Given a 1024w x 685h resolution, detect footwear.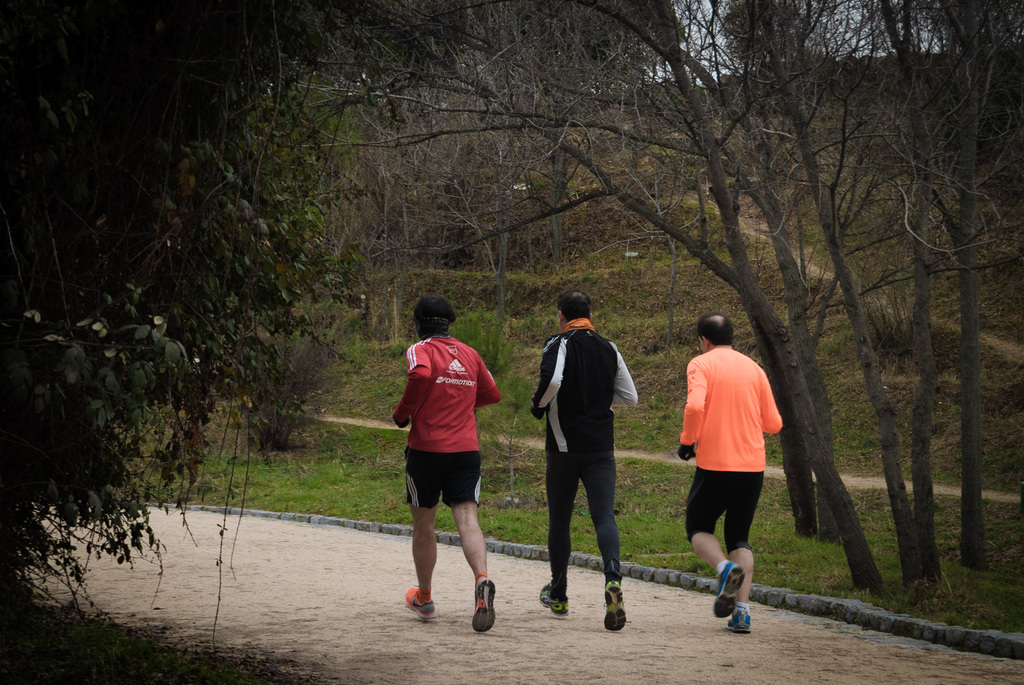
[x1=541, y1=581, x2=569, y2=615].
